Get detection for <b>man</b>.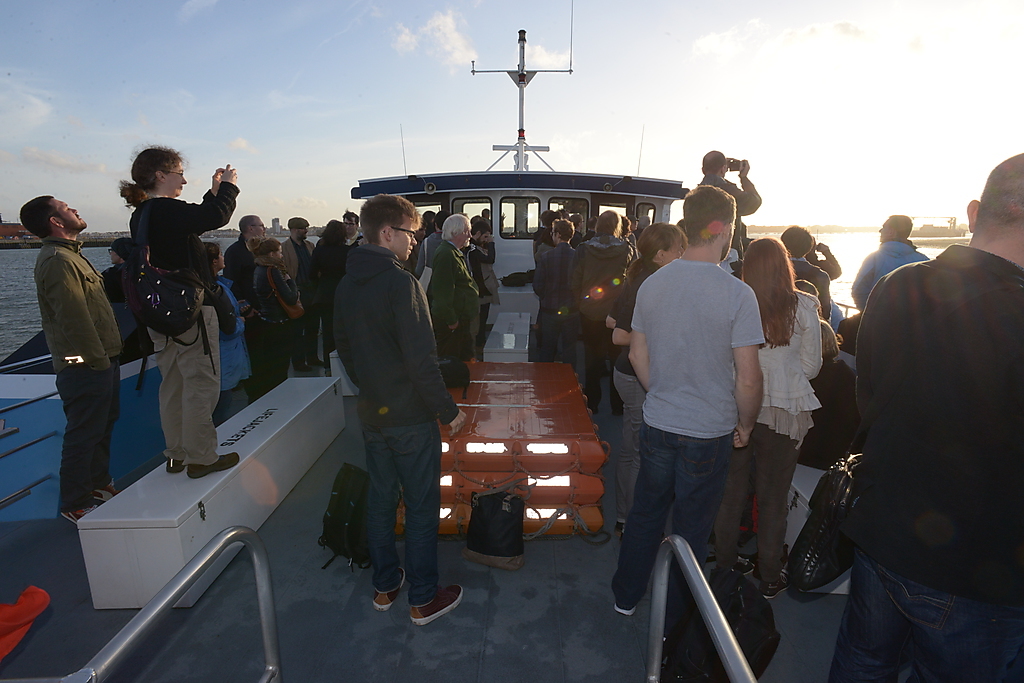
Detection: {"x1": 314, "y1": 199, "x2": 467, "y2": 627}.
